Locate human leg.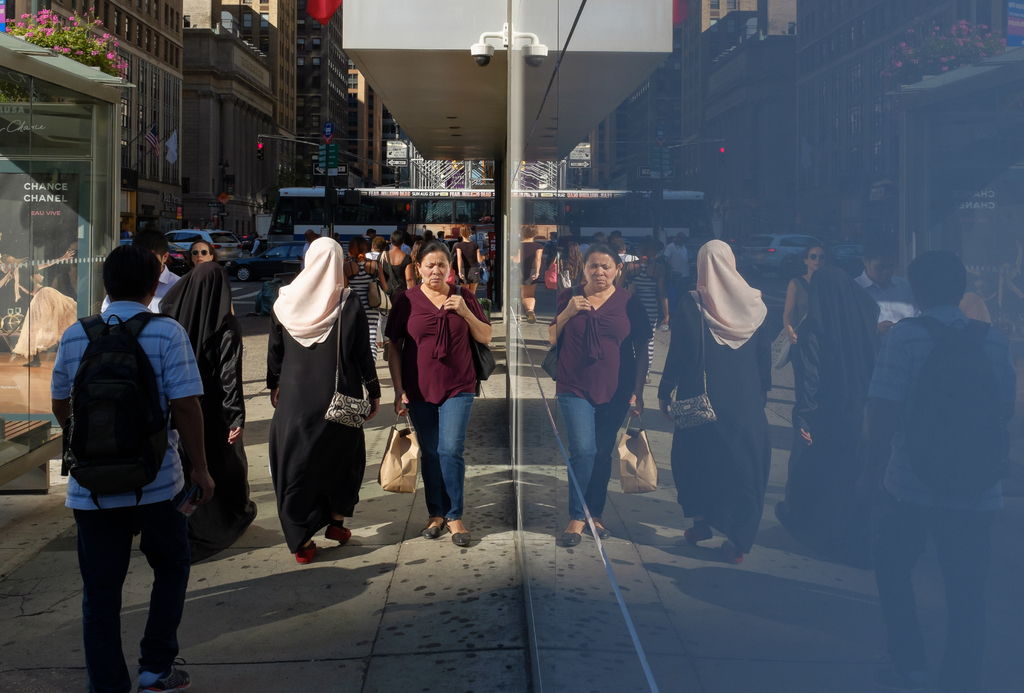
Bounding box: bbox=[264, 383, 317, 566].
